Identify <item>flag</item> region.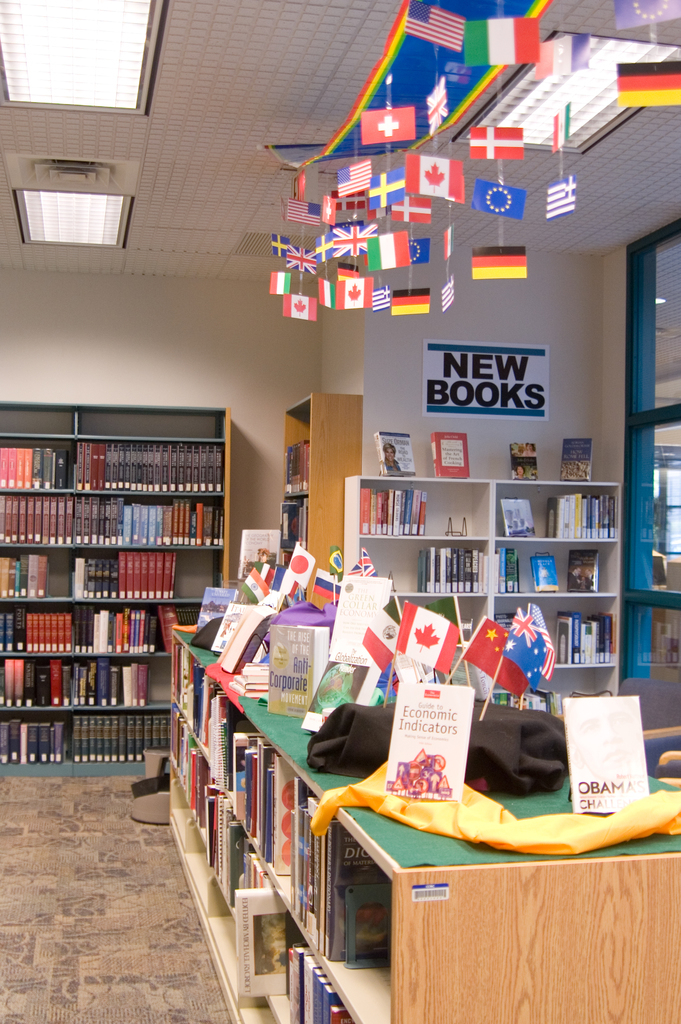
Region: left=274, top=232, right=297, bottom=267.
